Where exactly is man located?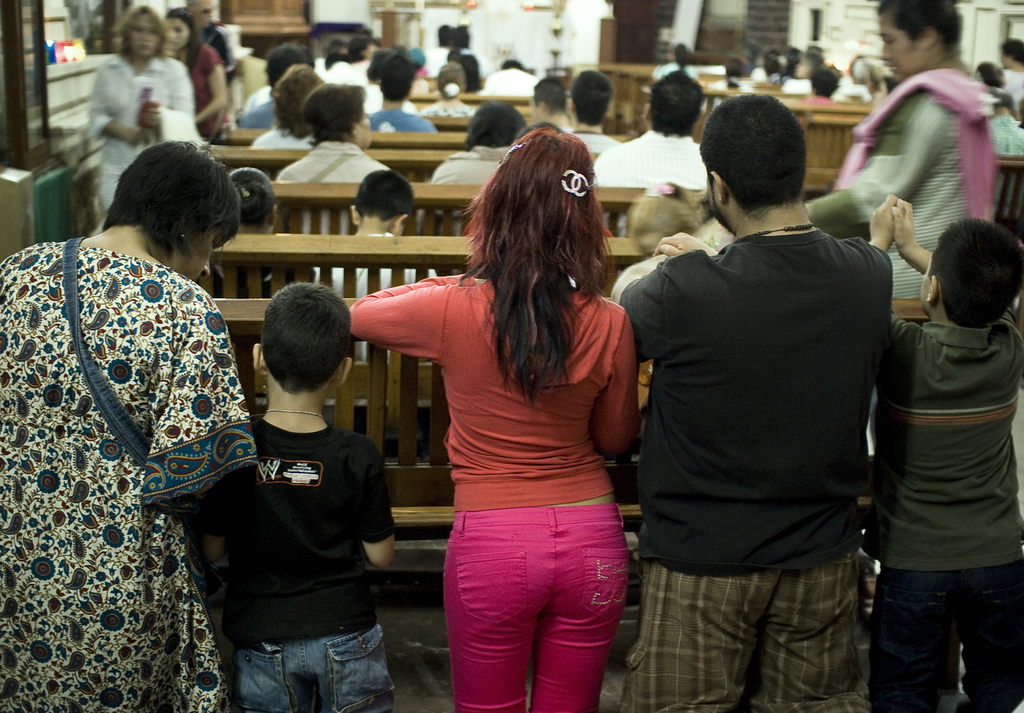
Its bounding box is select_region(987, 90, 1023, 225).
